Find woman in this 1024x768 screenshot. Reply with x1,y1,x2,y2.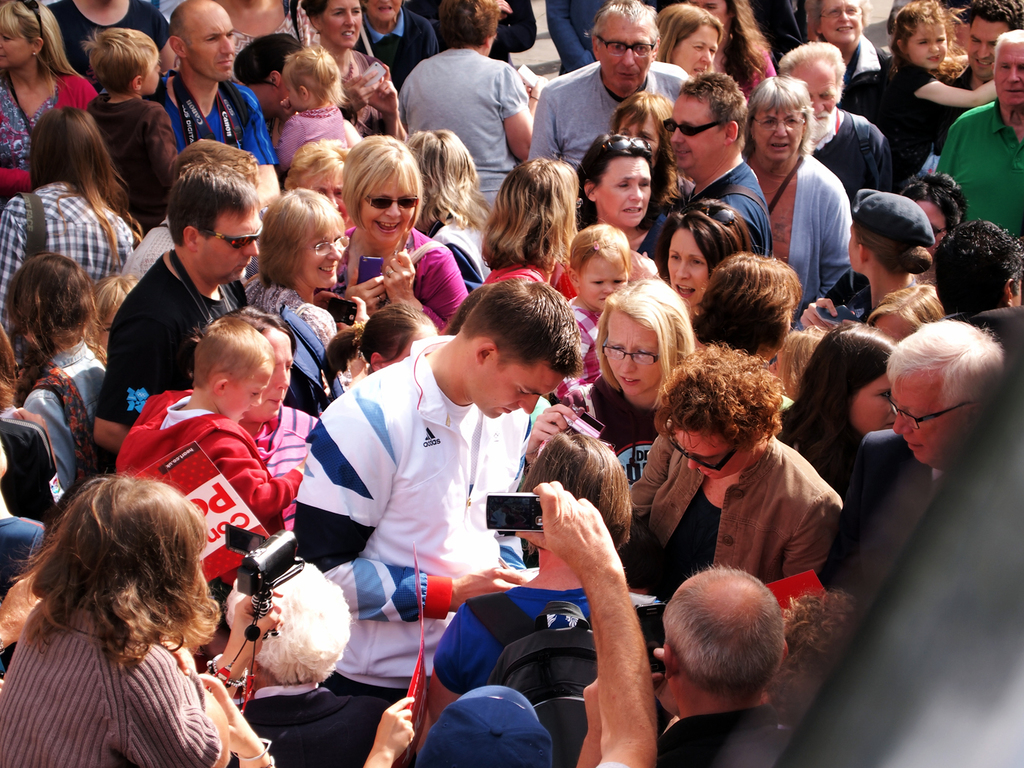
651,1,728,73.
